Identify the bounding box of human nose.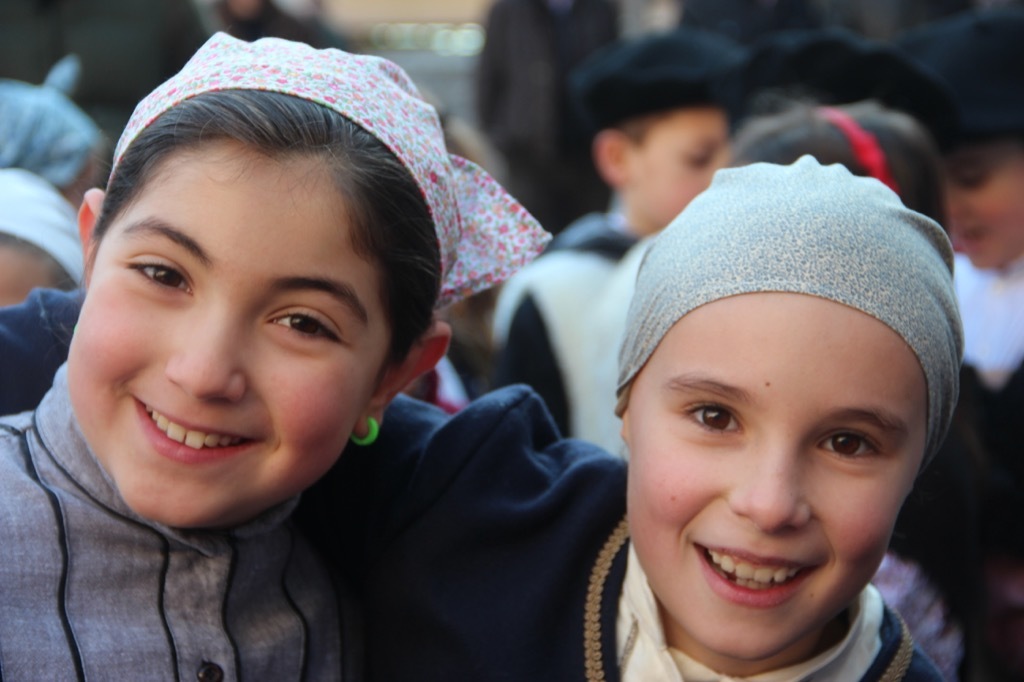
box(165, 302, 242, 402).
